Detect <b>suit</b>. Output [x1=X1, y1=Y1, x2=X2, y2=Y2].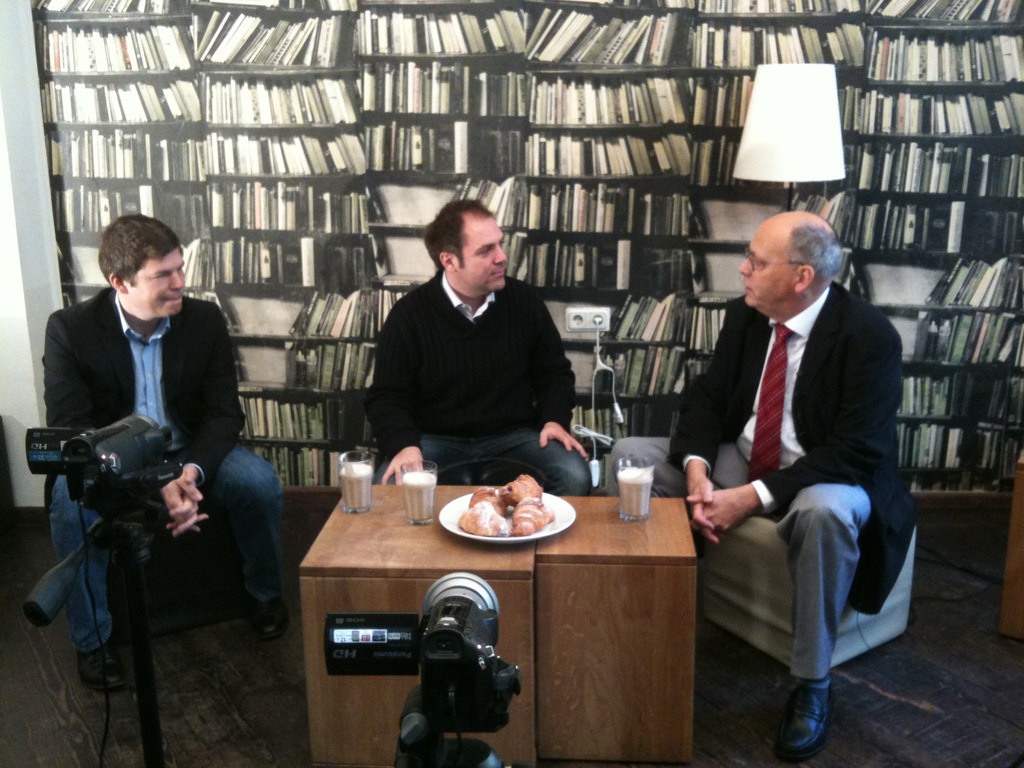
[x1=33, y1=248, x2=265, y2=690].
